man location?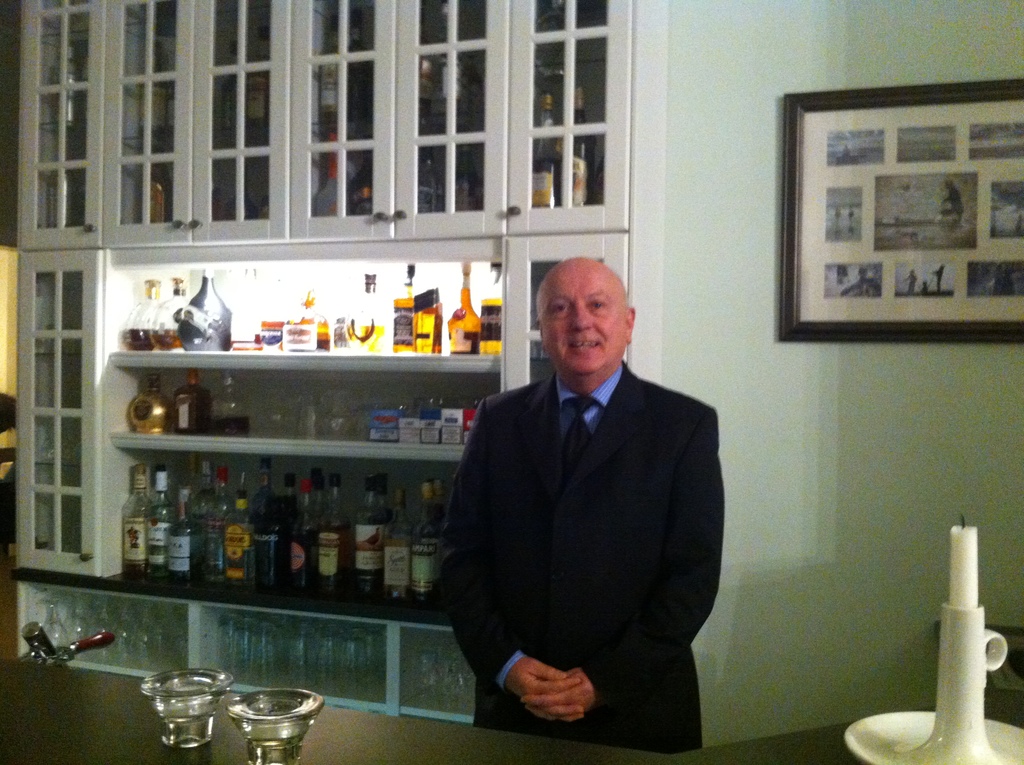
436,232,753,759
